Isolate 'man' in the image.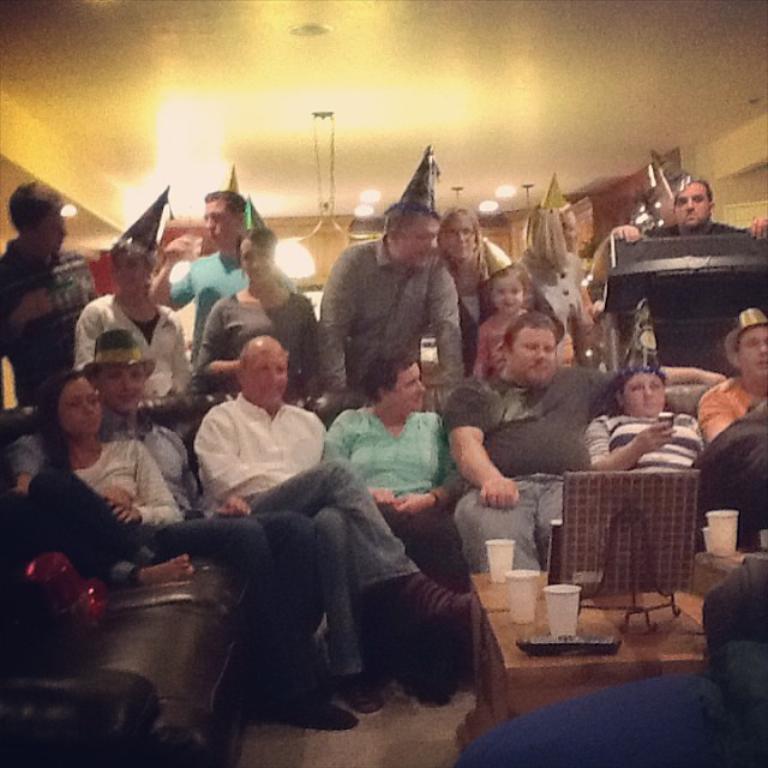
Isolated region: pyautogui.locateOnScreen(148, 181, 262, 359).
